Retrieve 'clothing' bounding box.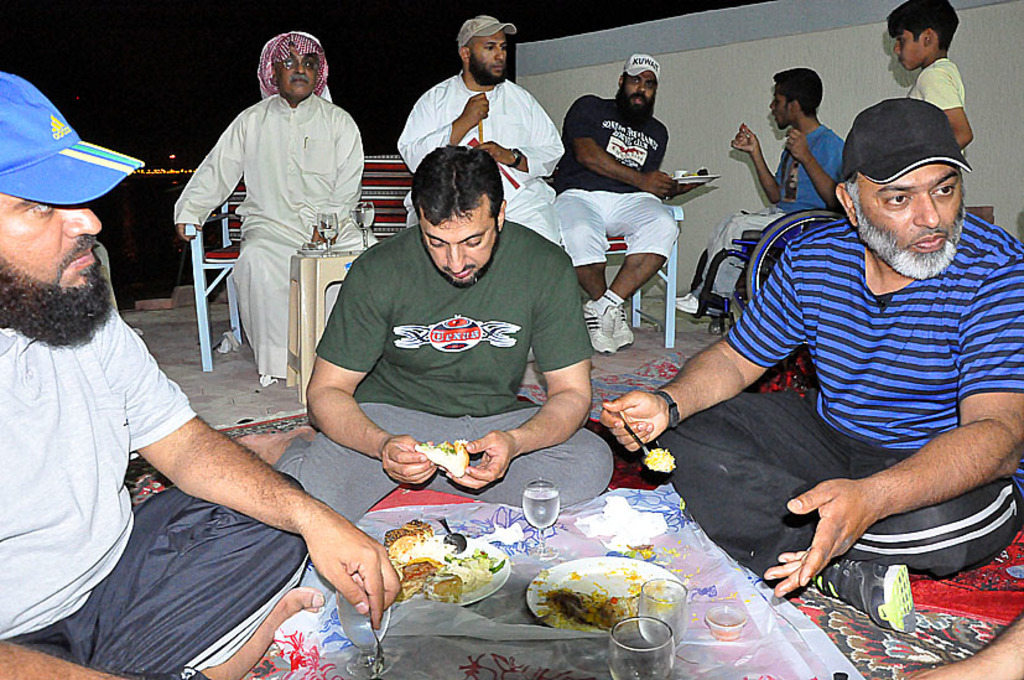
Bounding box: {"left": 399, "top": 73, "right": 558, "bottom": 250}.
